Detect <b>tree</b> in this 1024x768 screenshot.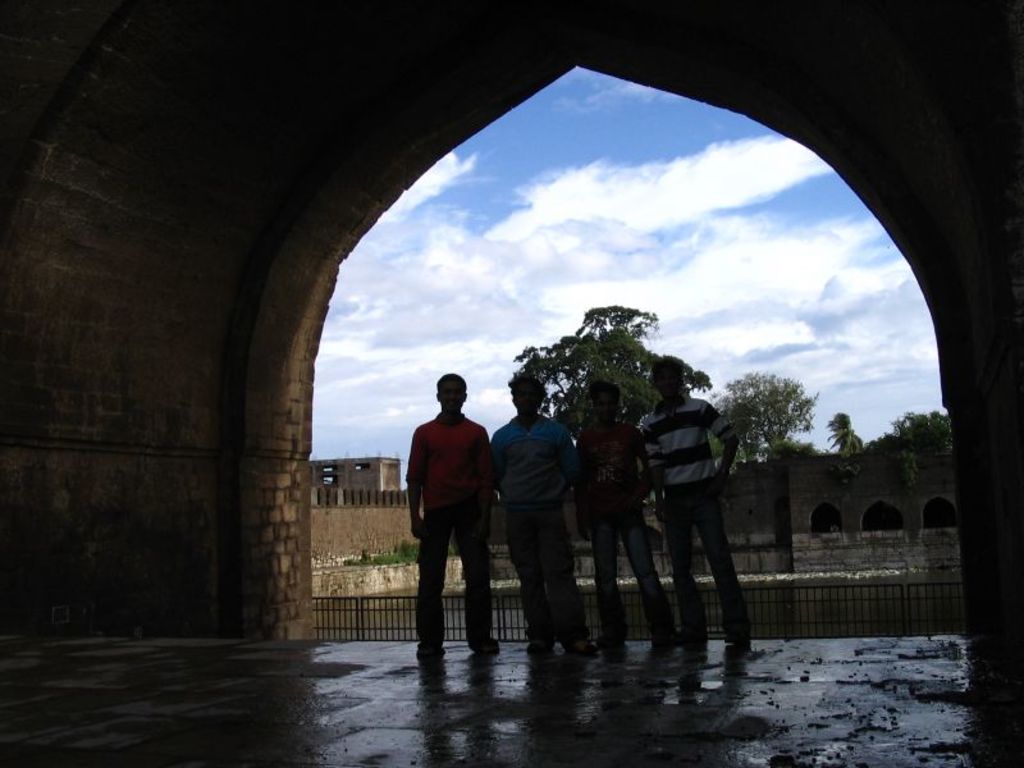
Detection: 819,411,869,489.
